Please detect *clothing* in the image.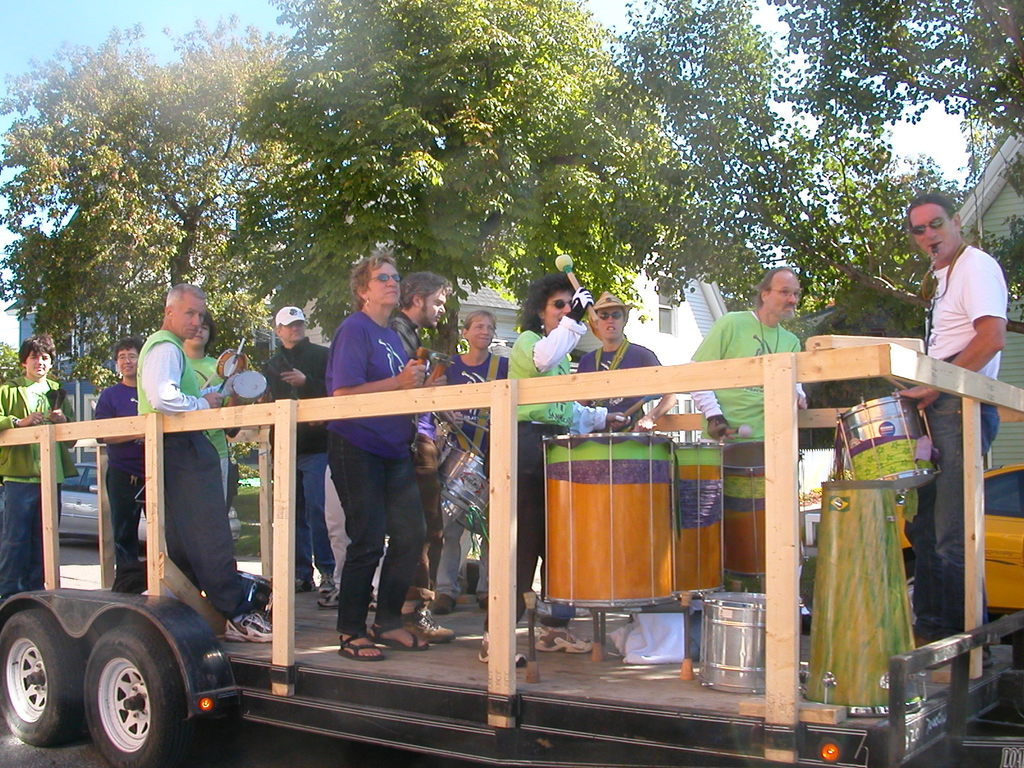
rect(178, 359, 235, 463).
